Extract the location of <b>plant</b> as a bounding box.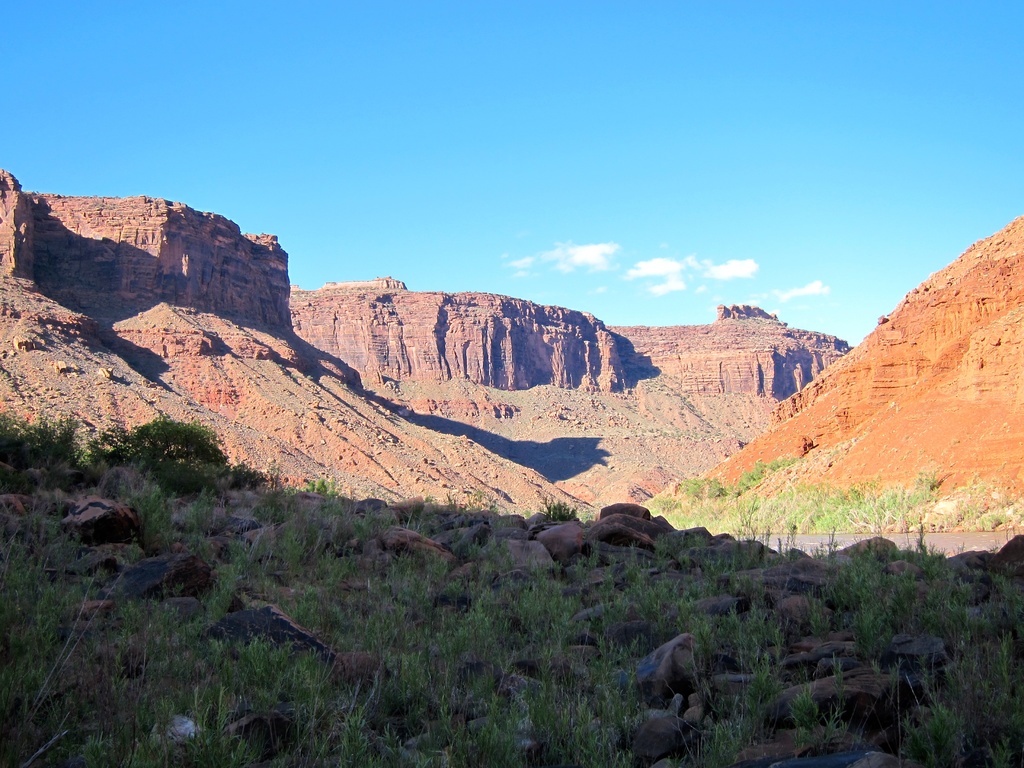
{"x1": 571, "y1": 535, "x2": 604, "y2": 576}.
